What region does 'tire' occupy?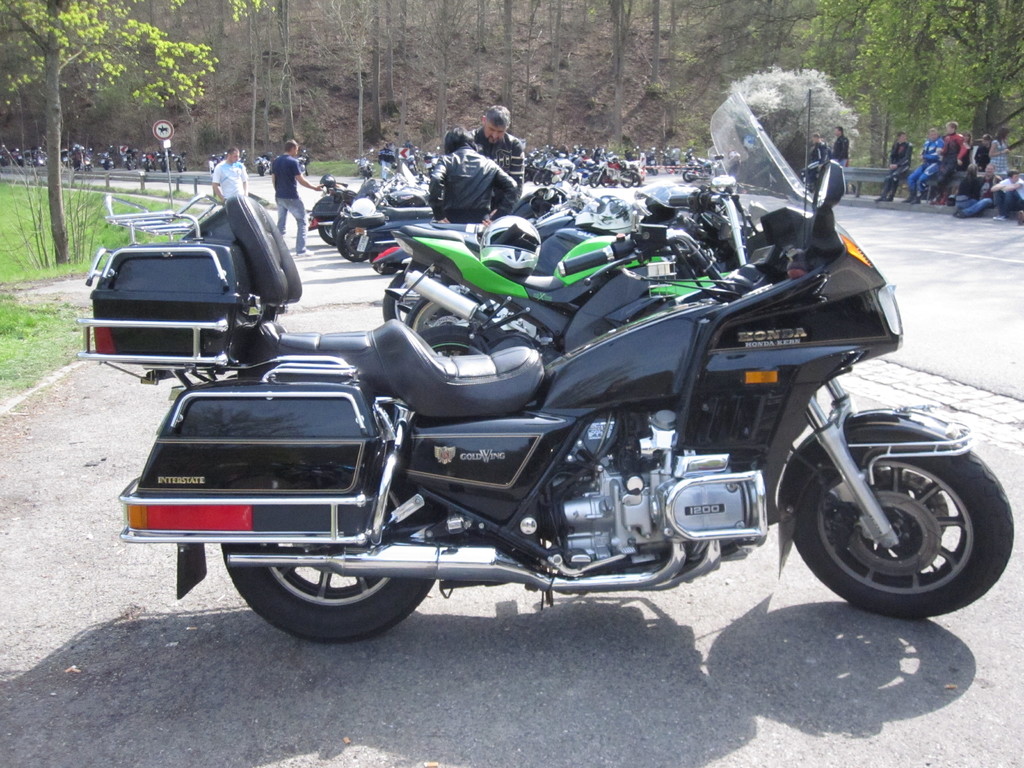
detection(419, 324, 488, 358).
